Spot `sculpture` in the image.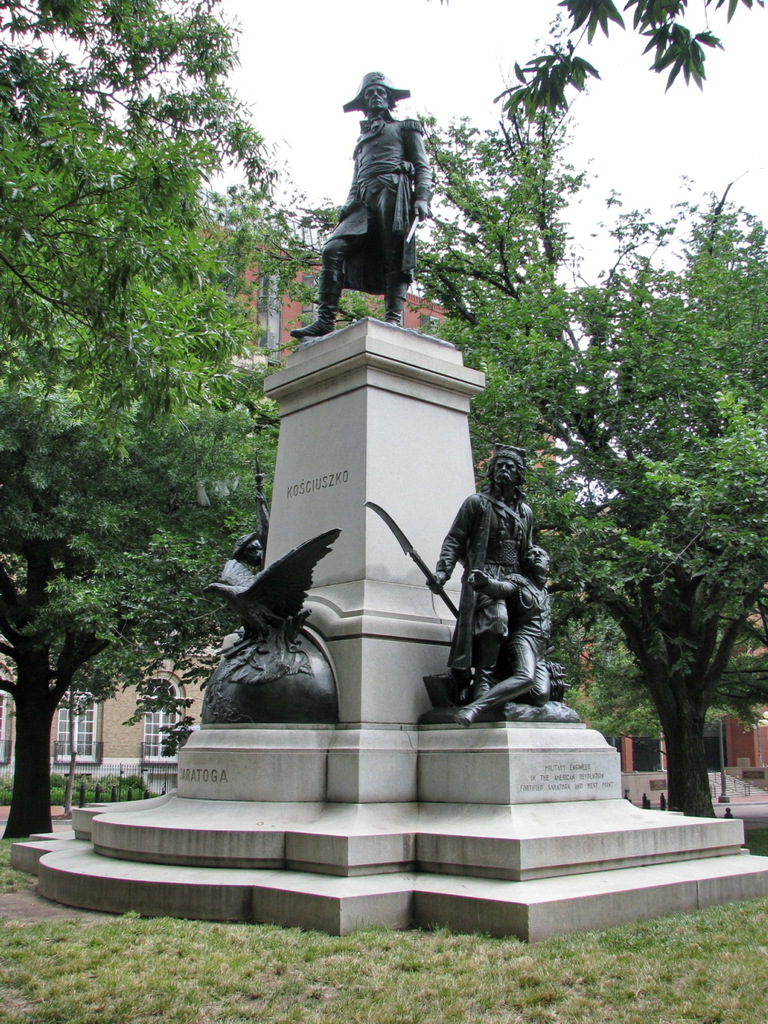
`sculpture` found at bbox=(465, 547, 562, 722).
